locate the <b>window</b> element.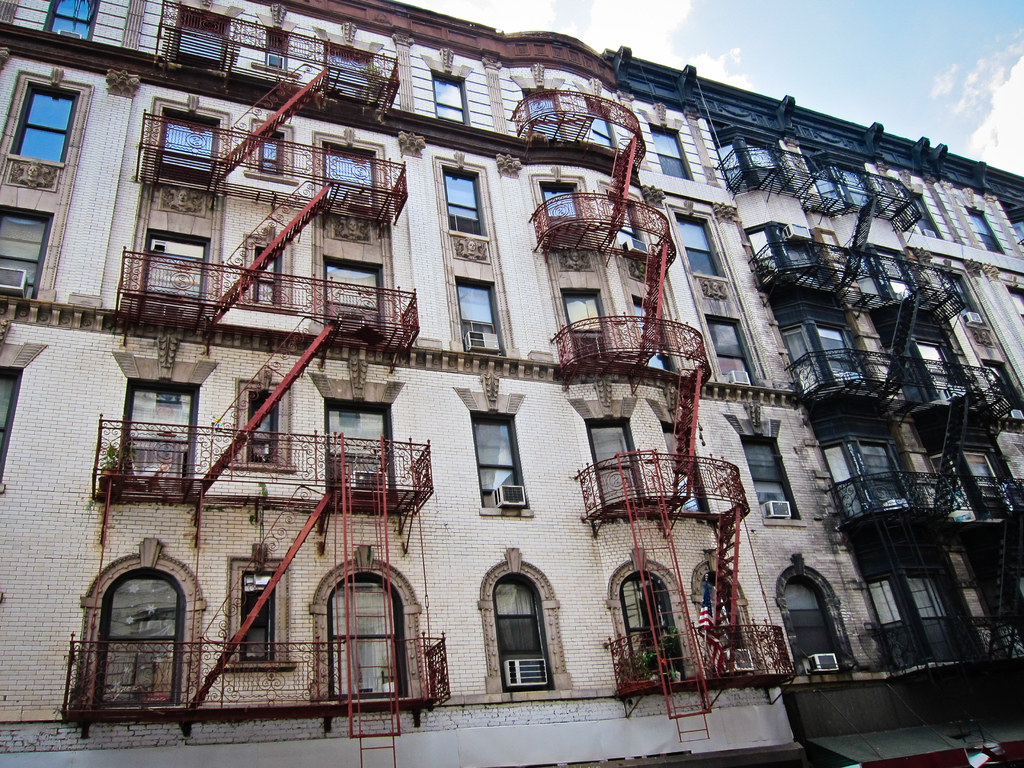
Element bbox: detection(465, 410, 520, 522).
